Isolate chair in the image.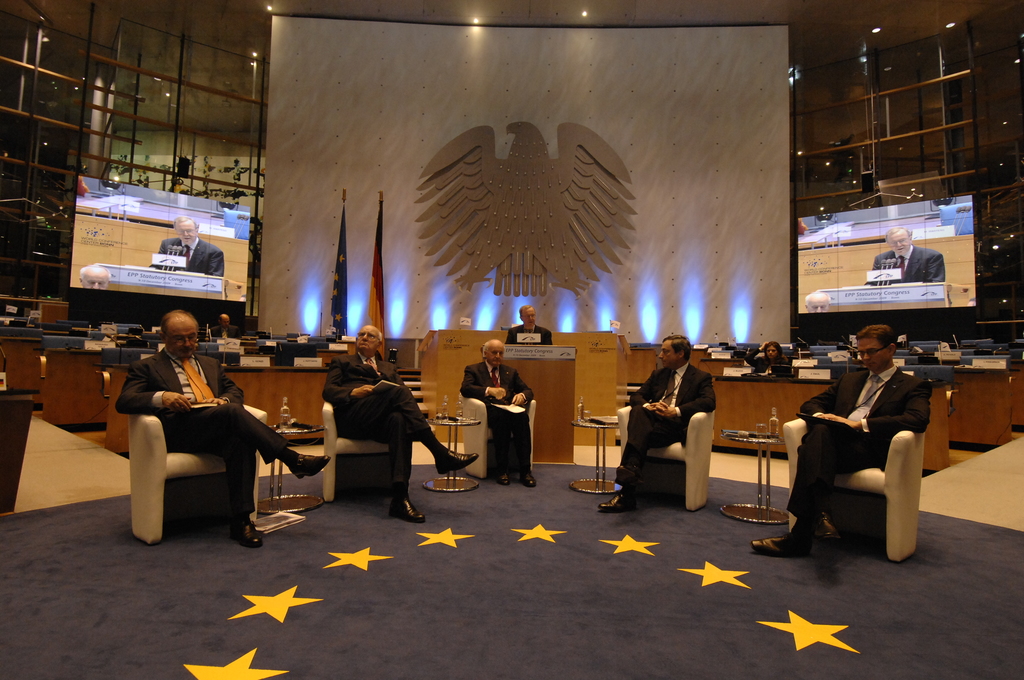
Isolated region: <bbox>129, 407, 267, 545</bbox>.
